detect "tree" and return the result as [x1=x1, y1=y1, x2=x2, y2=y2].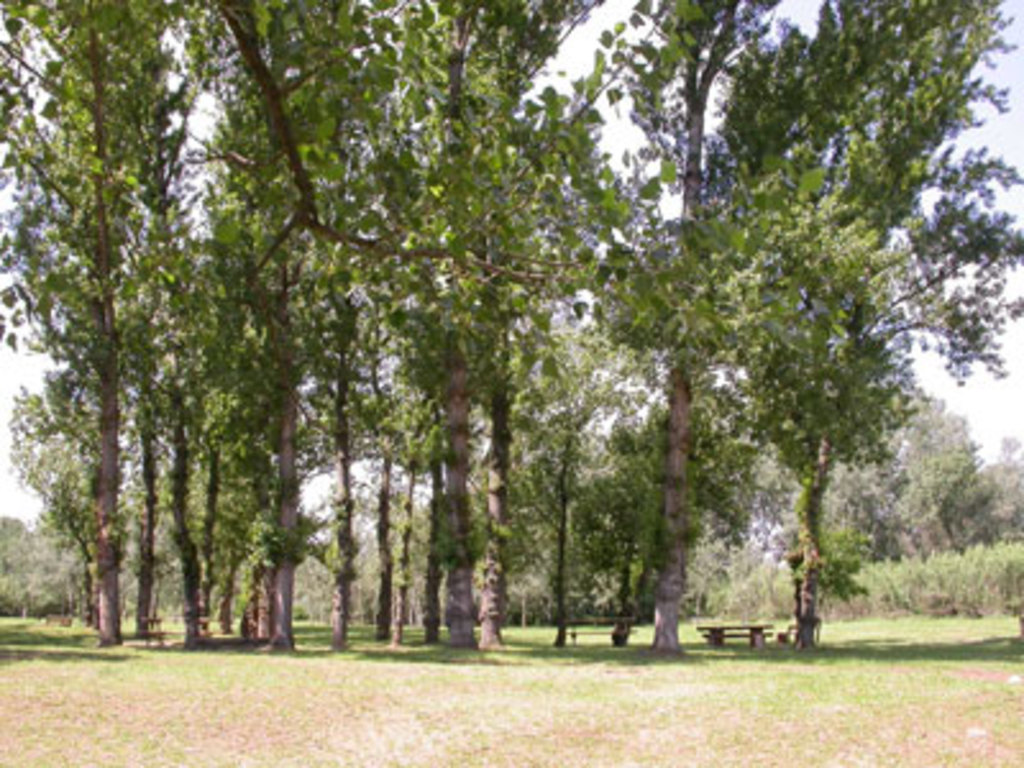
[x1=8, y1=369, x2=110, y2=650].
